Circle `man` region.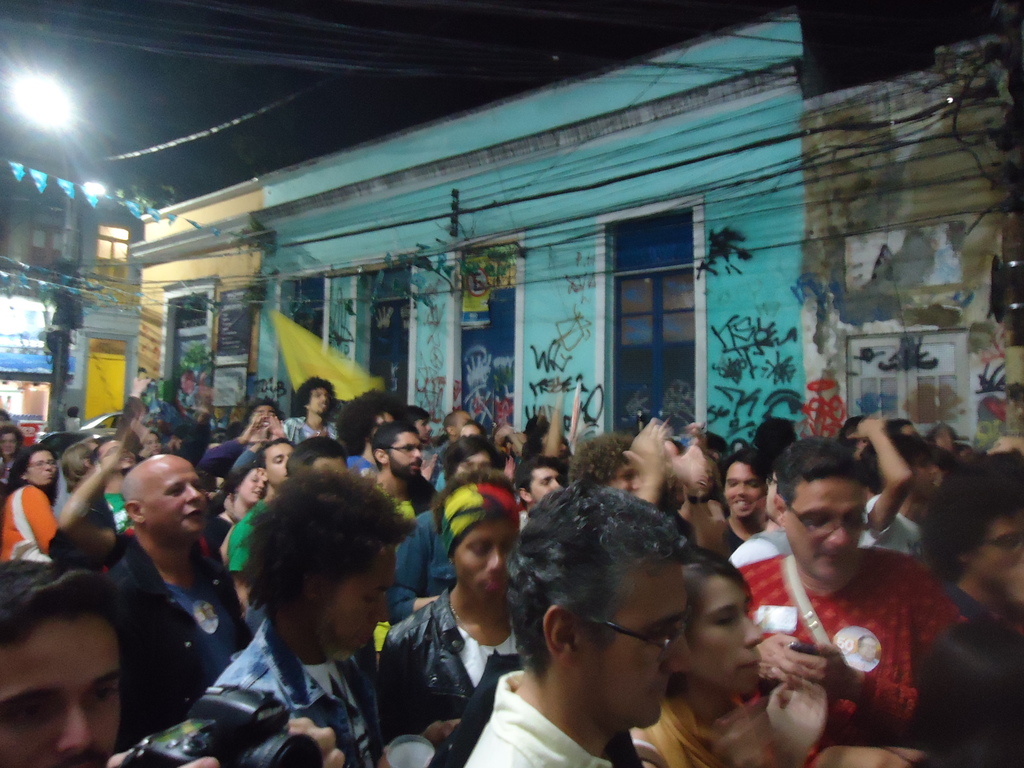
Region: [710,447,785,547].
